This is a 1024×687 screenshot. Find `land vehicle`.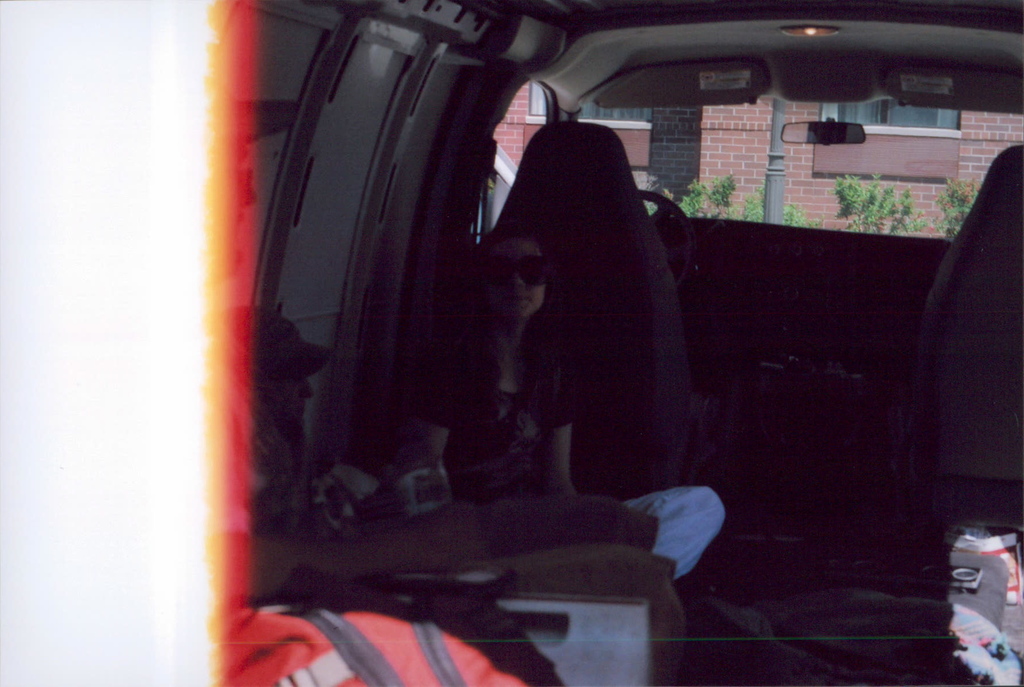
Bounding box: [248,0,1023,686].
